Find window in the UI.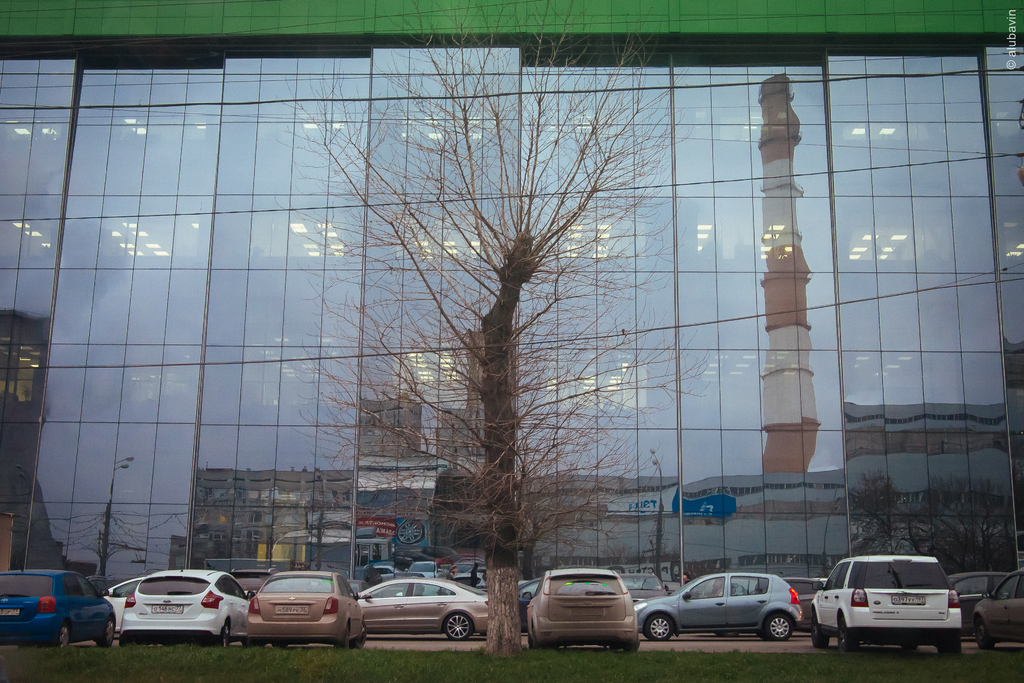
UI element at region(360, 582, 408, 598).
